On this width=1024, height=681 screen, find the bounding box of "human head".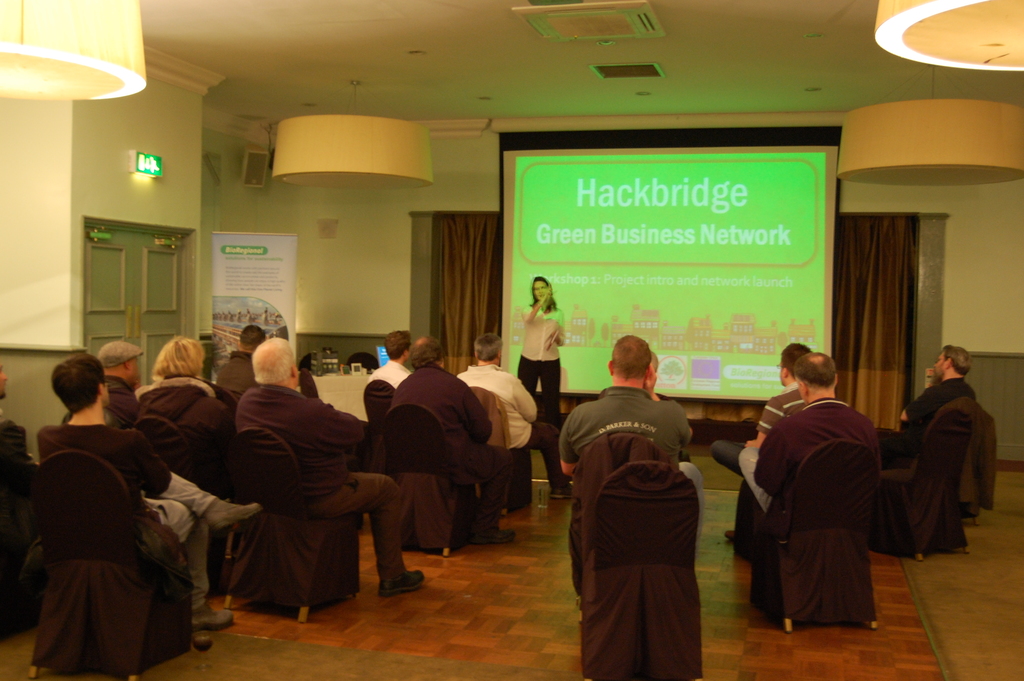
Bounding box: pyautogui.locateOnScreen(937, 343, 970, 379).
